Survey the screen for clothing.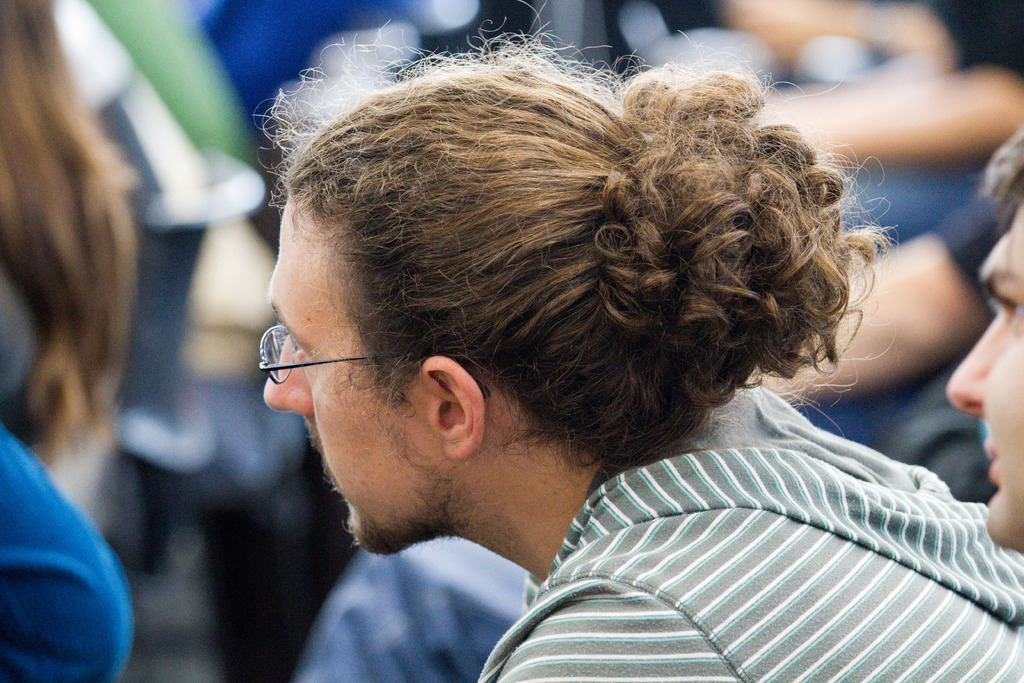
Survey found: detection(833, 160, 976, 249).
